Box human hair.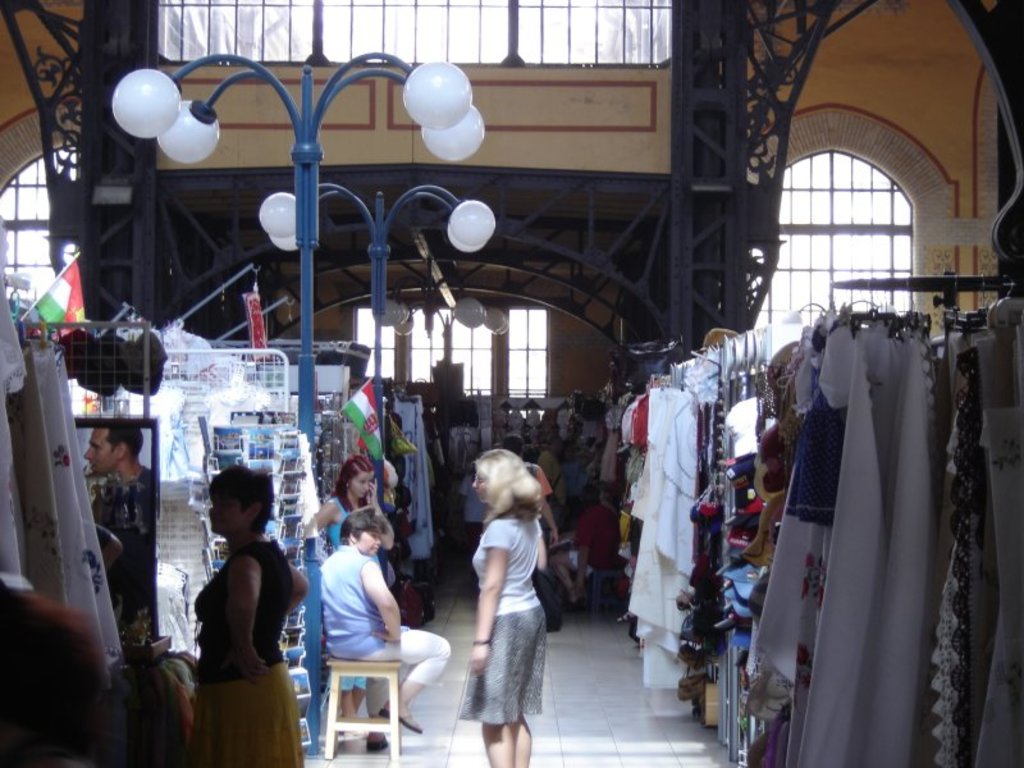
(x1=0, y1=586, x2=102, y2=767).
